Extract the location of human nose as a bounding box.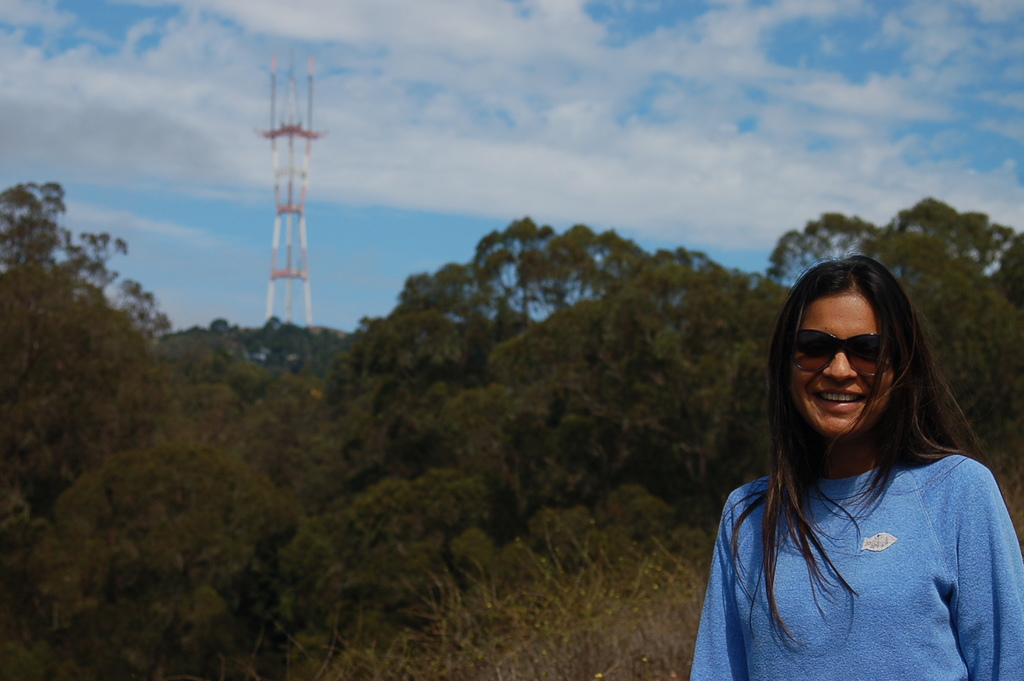
select_region(824, 350, 856, 380).
